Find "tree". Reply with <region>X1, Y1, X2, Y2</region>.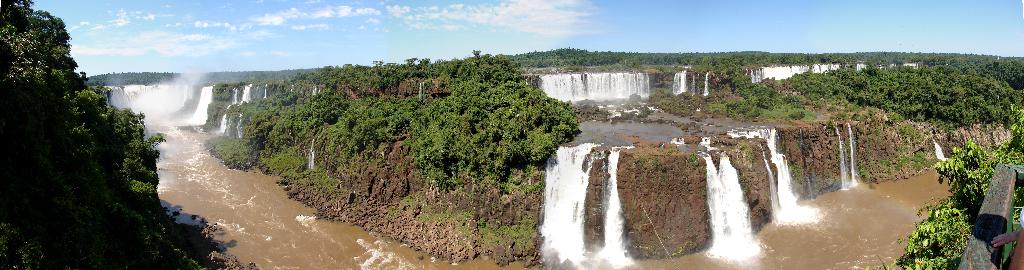
<region>111, 99, 167, 187</region>.
